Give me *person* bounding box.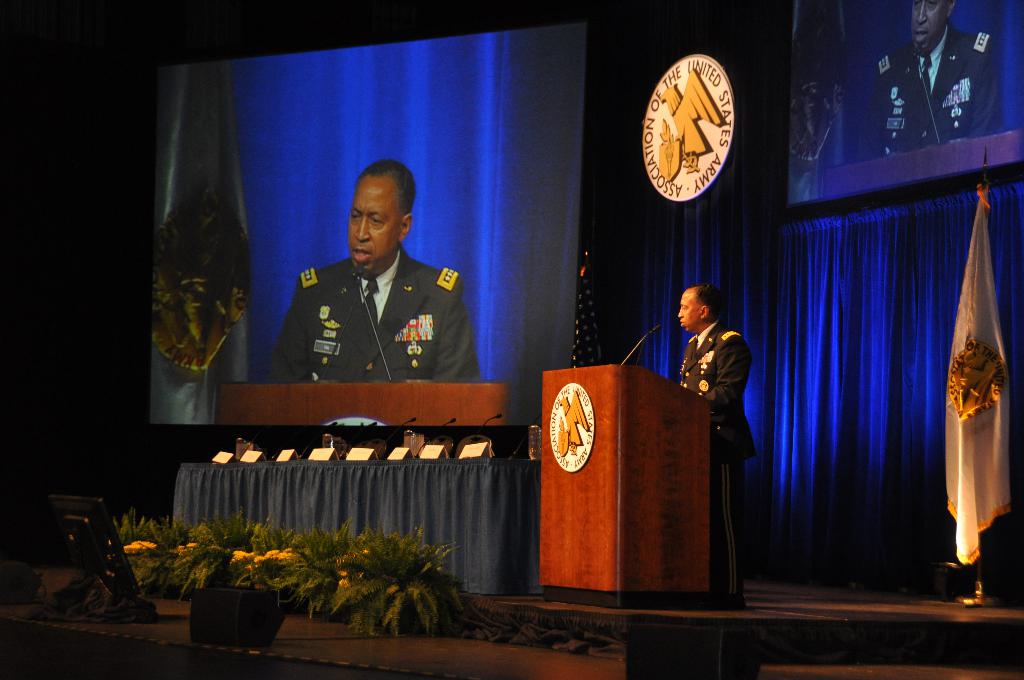
locate(675, 277, 759, 604).
